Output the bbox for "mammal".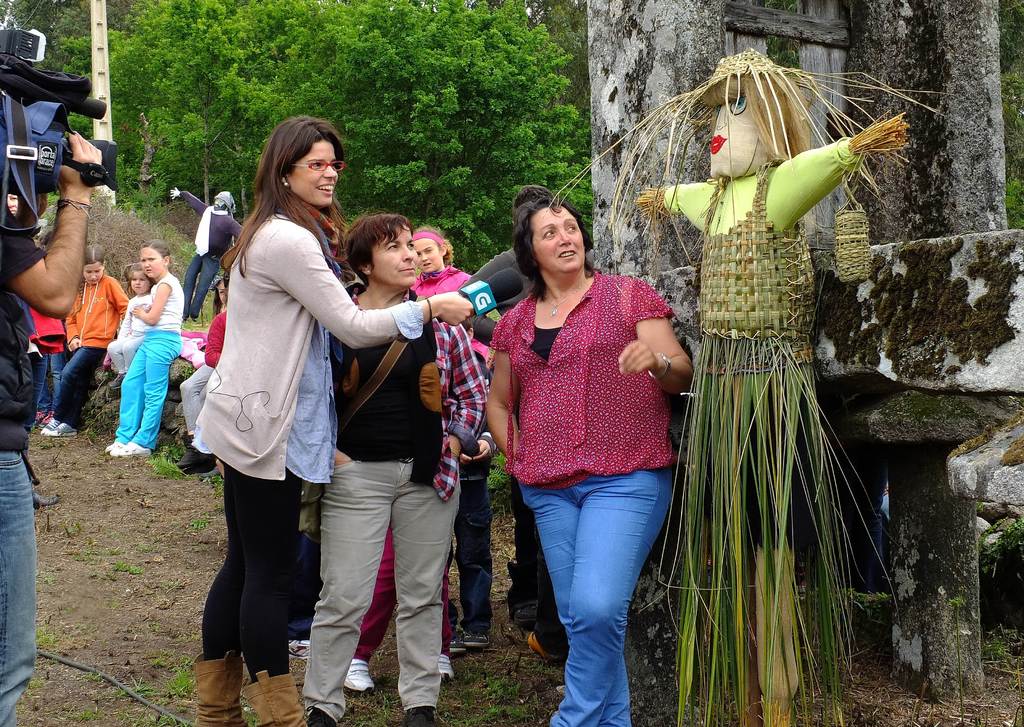
detection(204, 304, 228, 477).
